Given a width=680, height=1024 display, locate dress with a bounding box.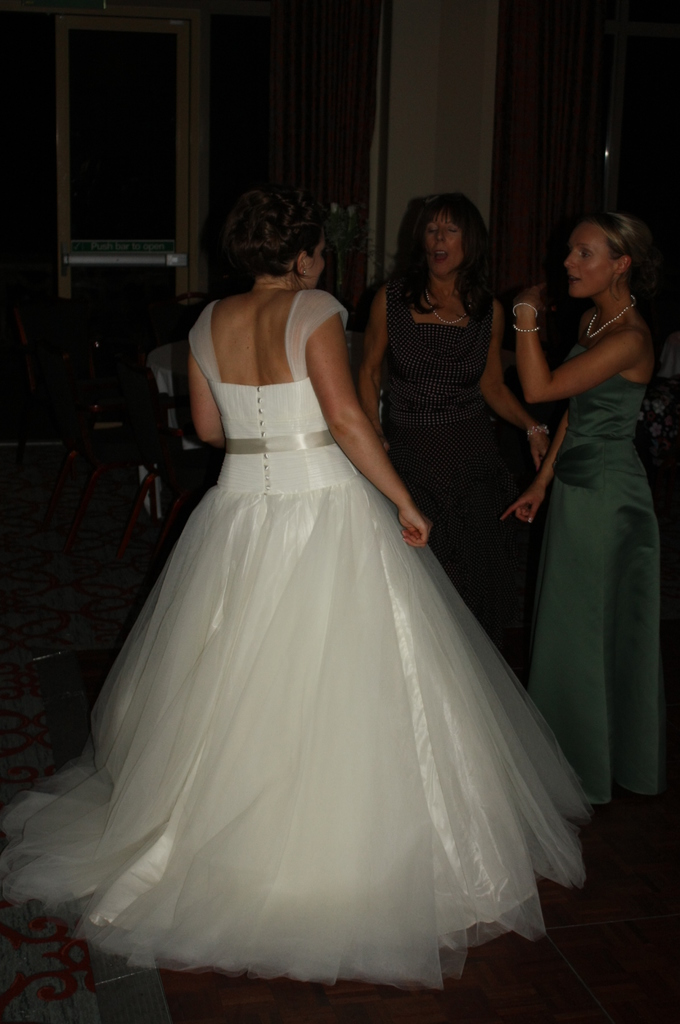
Located: 381, 281, 497, 629.
